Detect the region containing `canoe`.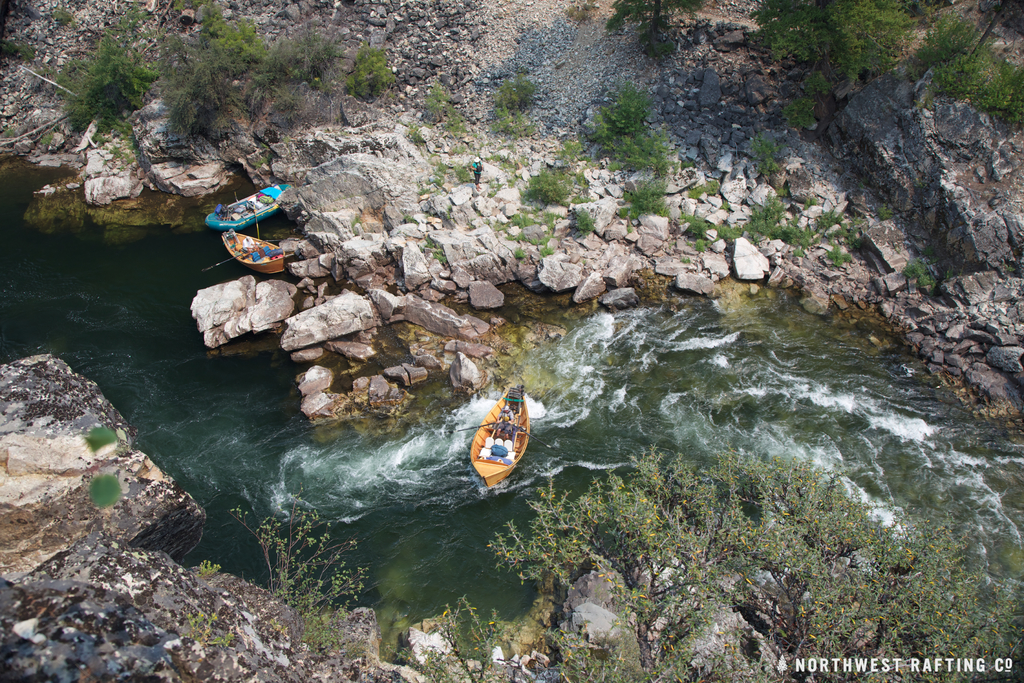
pyautogui.locateOnScreen(206, 181, 291, 233).
